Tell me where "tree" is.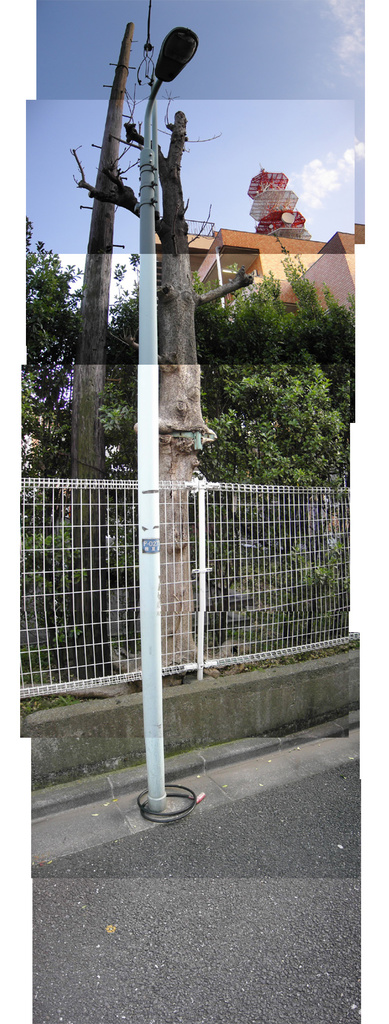
"tree" is at rect(0, 244, 67, 516).
